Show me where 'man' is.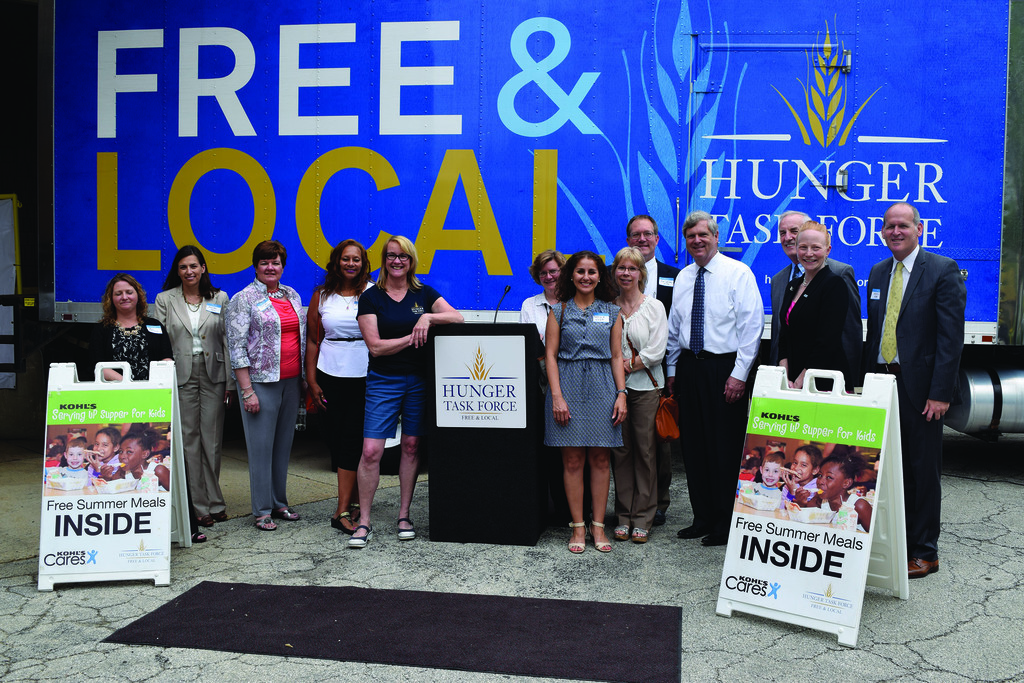
'man' is at bbox=[867, 200, 969, 576].
